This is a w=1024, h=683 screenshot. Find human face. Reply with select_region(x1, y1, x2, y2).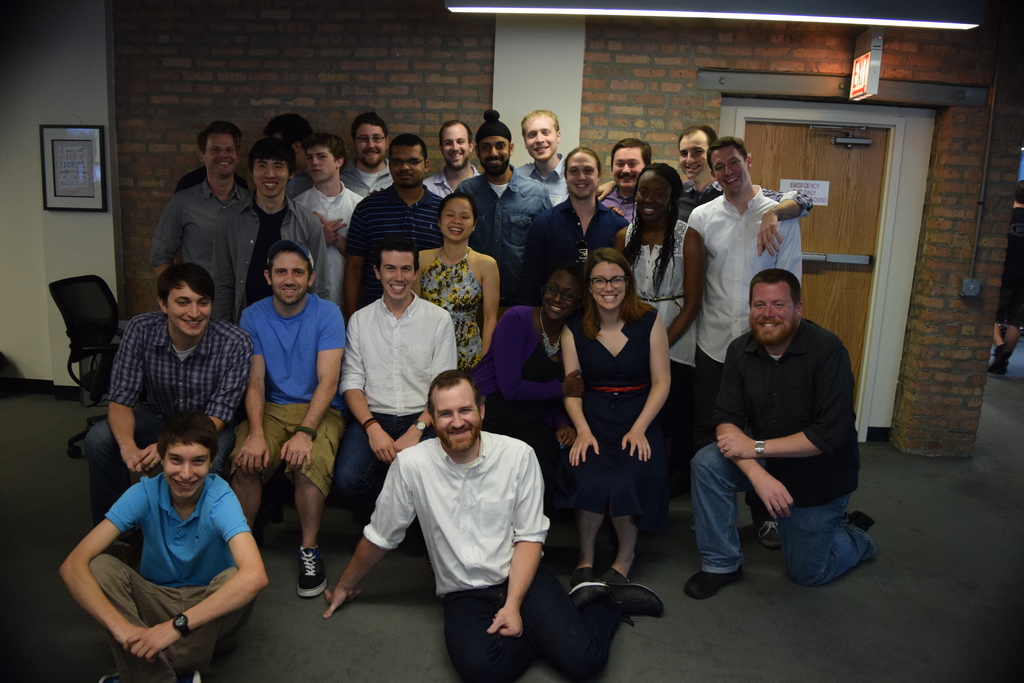
select_region(273, 253, 307, 304).
